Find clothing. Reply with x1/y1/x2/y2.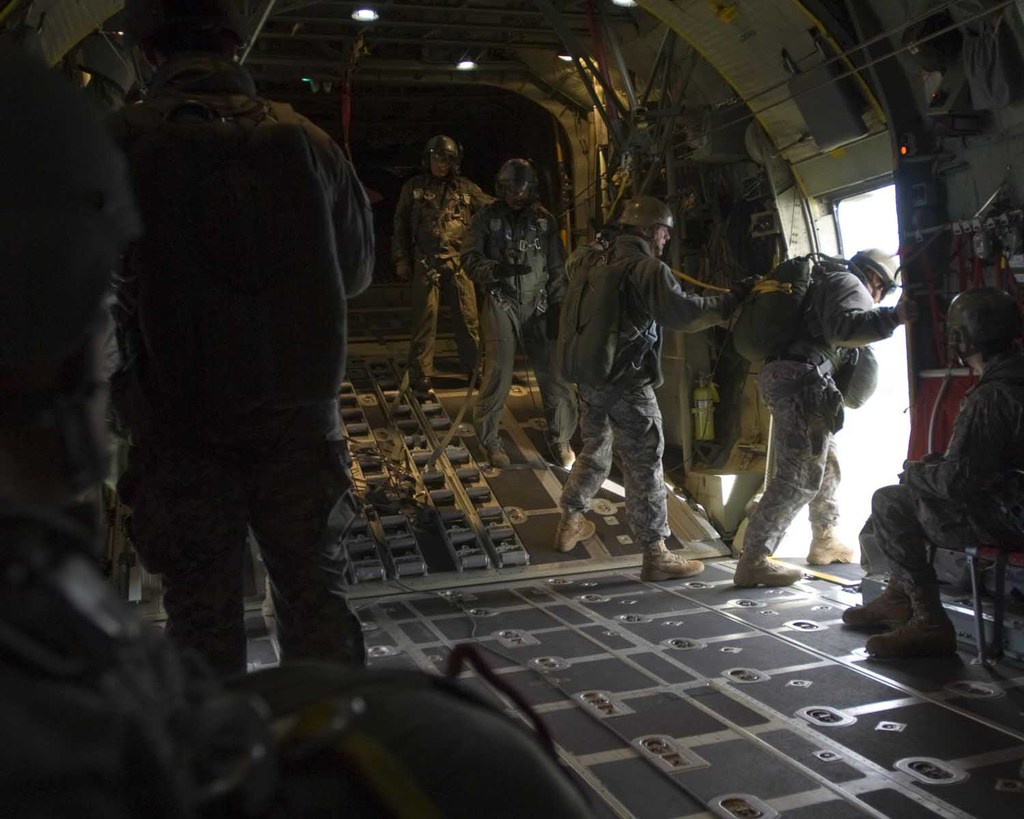
453/191/571/450.
